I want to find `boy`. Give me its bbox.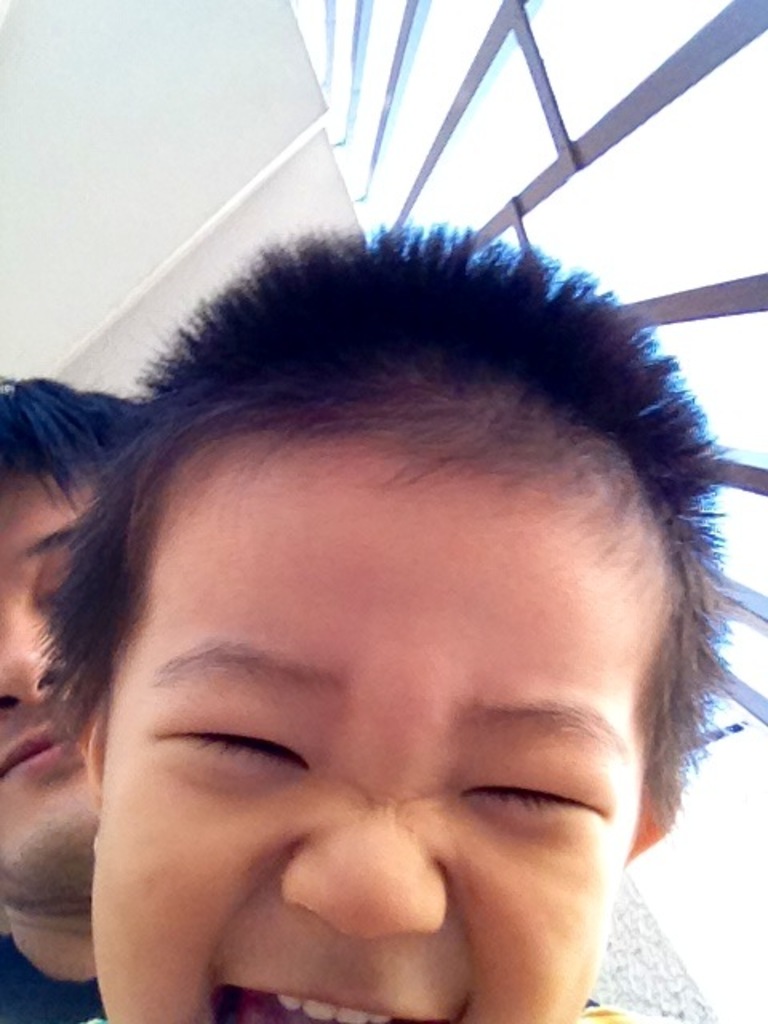
Rect(22, 216, 744, 1022).
